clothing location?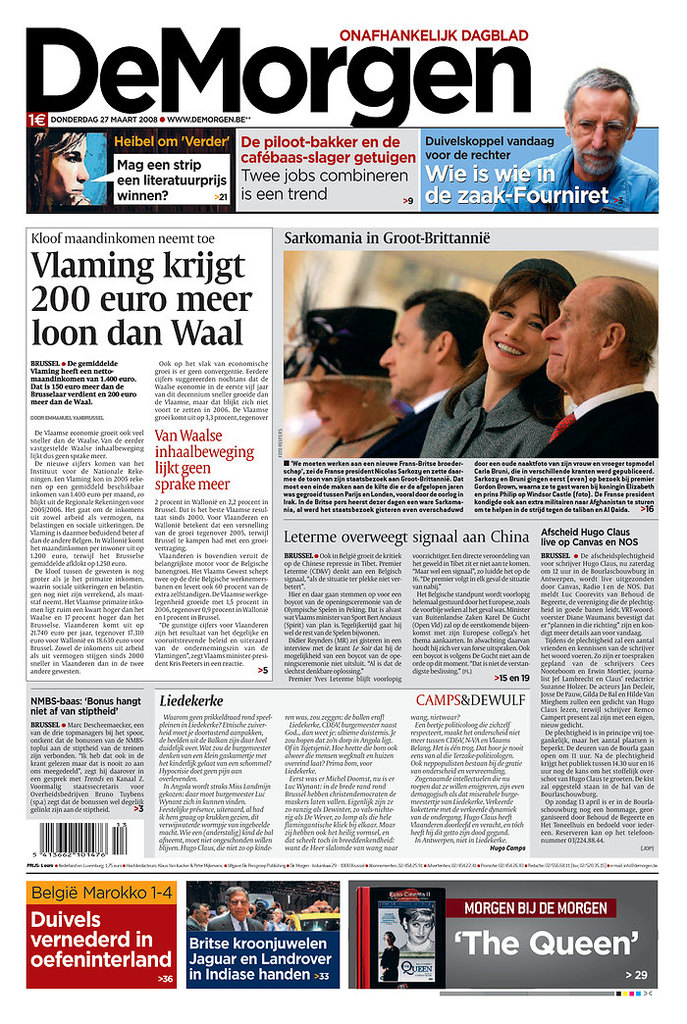
Rect(201, 912, 273, 937)
